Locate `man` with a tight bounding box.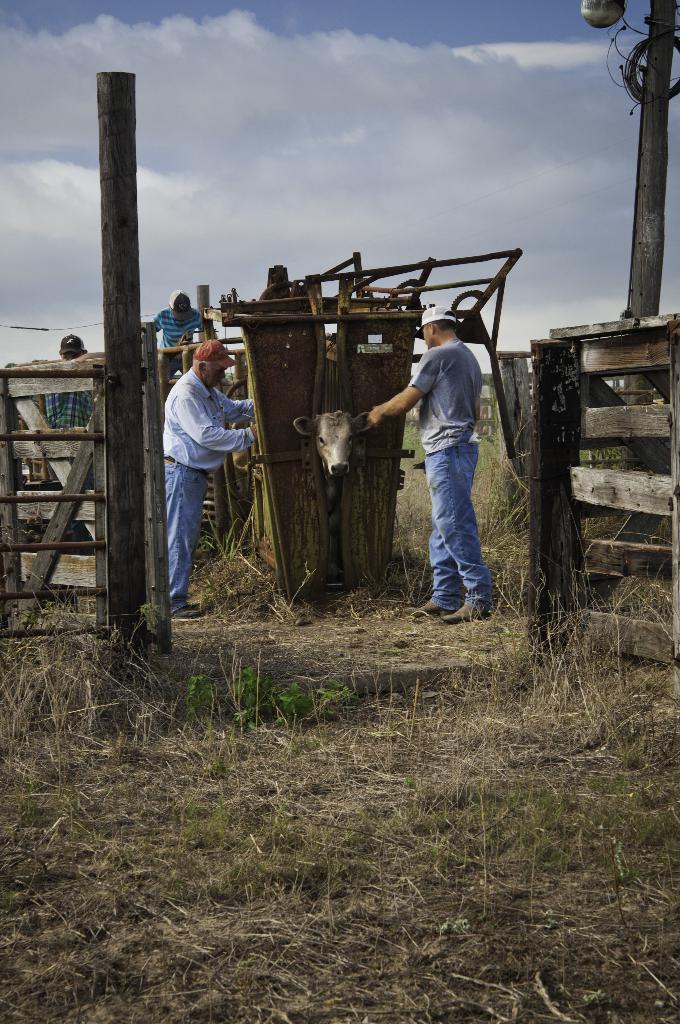
crop(145, 283, 209, 392).
